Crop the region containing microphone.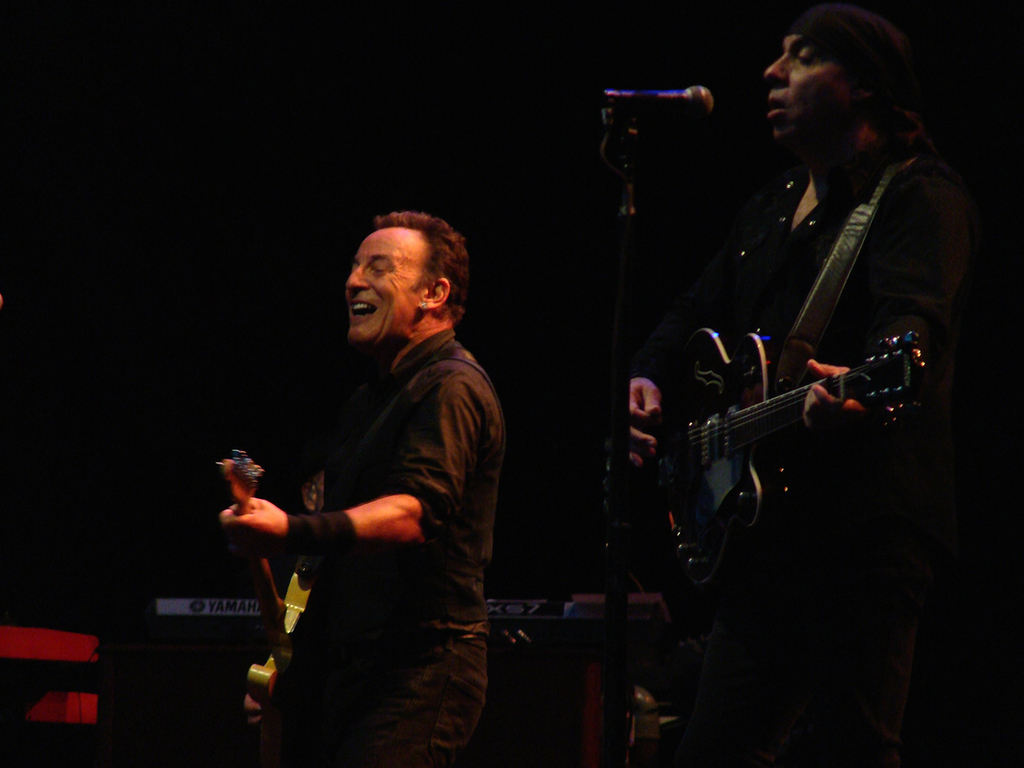
Crop region: (594,77,719,129).
